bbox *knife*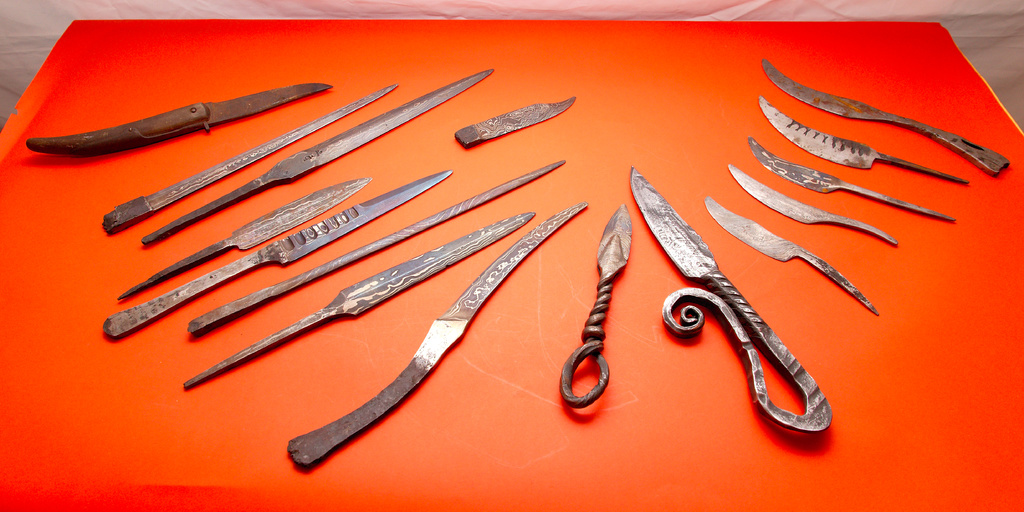
x1=25, y1=79, x2=331, y2=159
